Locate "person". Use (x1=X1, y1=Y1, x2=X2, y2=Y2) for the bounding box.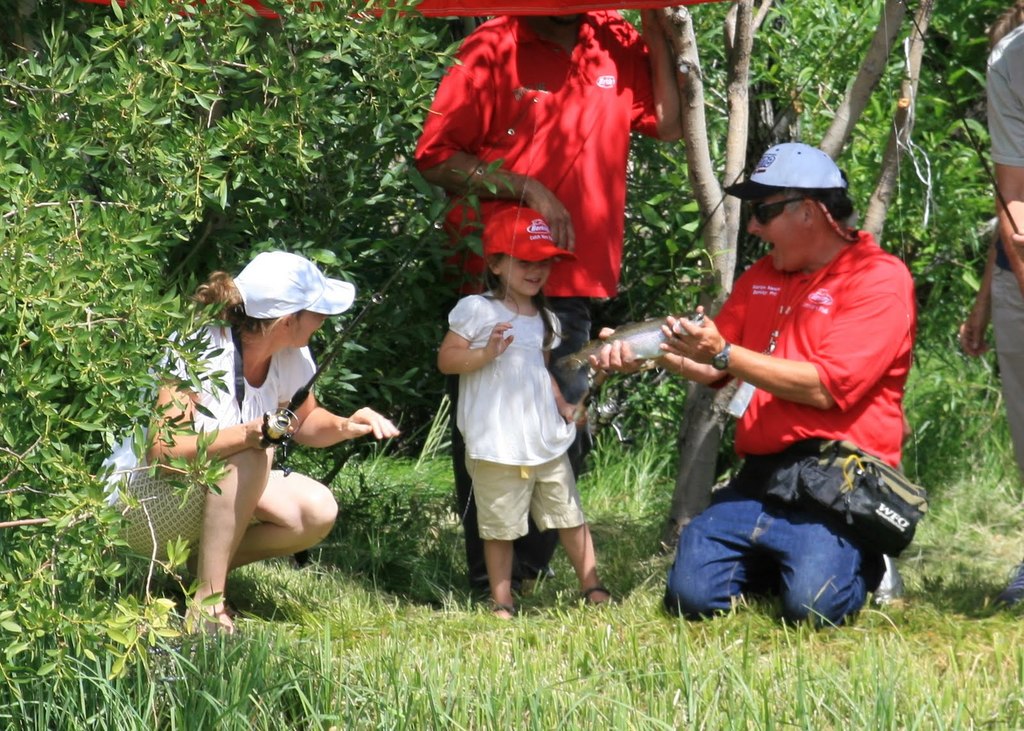
(x1=438, y1=203, x2=639, y2=625).
